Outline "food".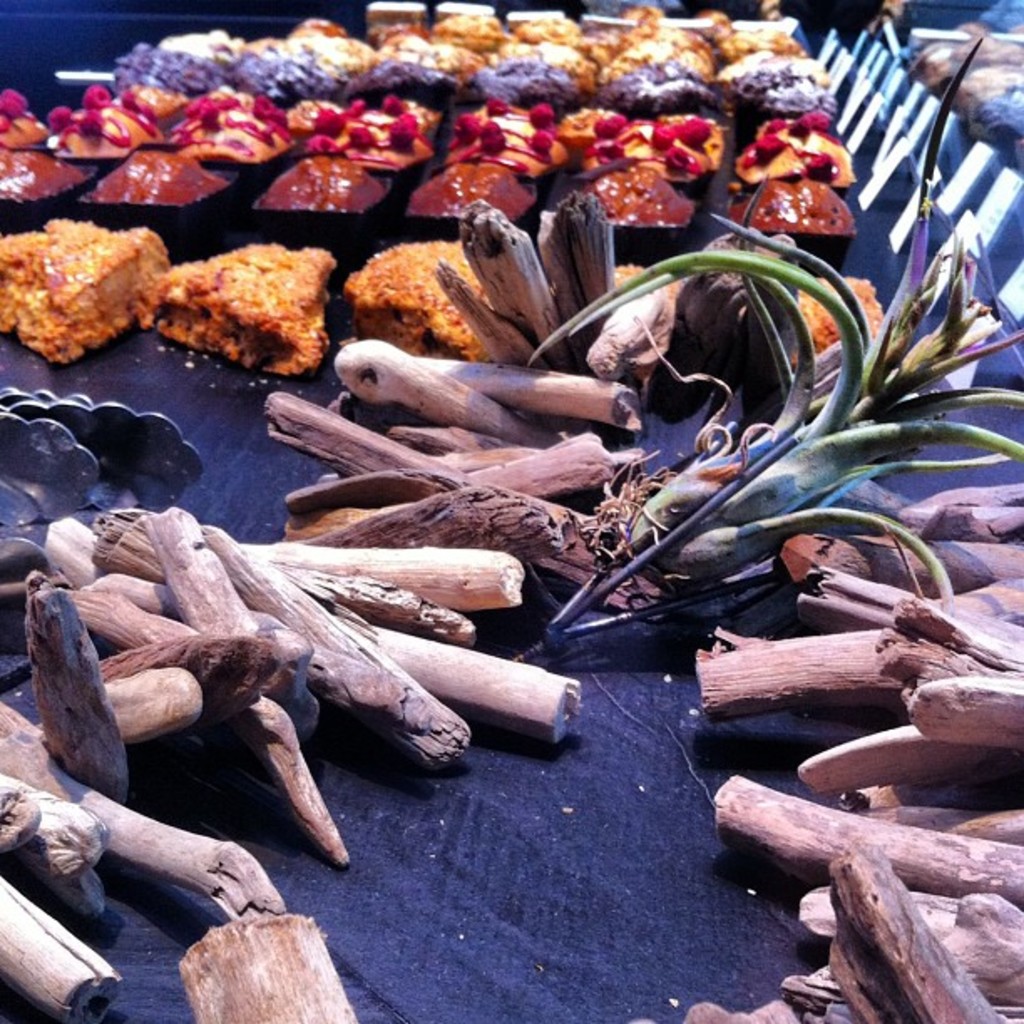
Outline: detection(561, 109, 718, 176).
